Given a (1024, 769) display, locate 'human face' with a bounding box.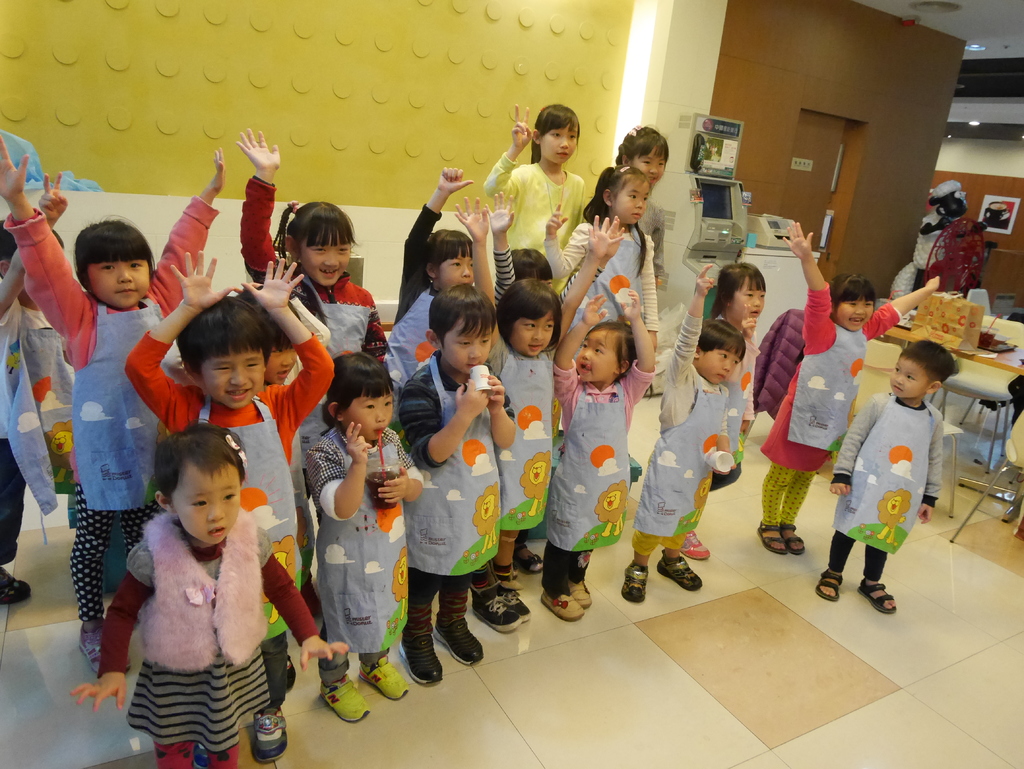
Located: box=[538, 275, 554, 289].
